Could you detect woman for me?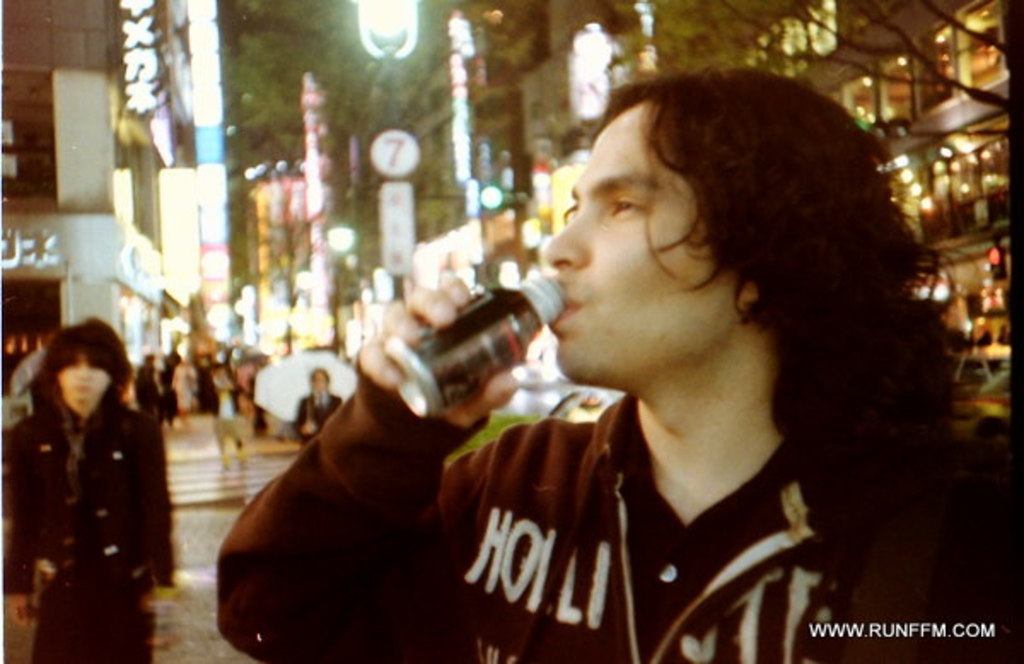
Detection result: pyautogui.locateOnScreen(295, 362, 348, 437).
